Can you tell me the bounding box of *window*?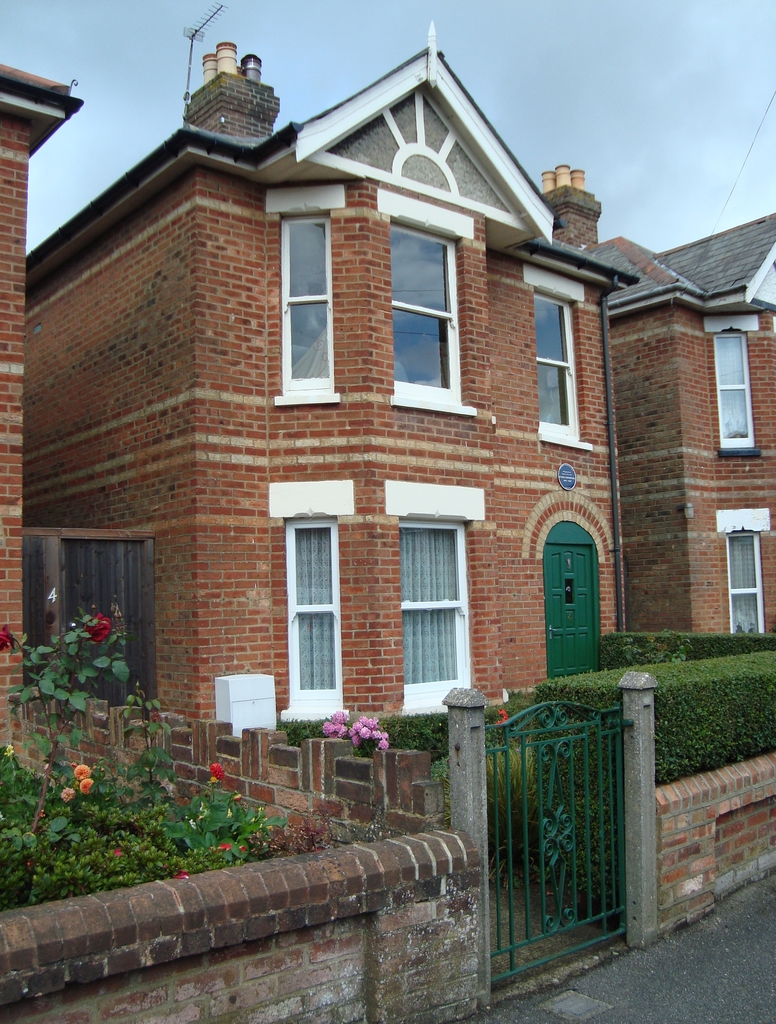
(left=384, top=218, right=458, bottom=406).
